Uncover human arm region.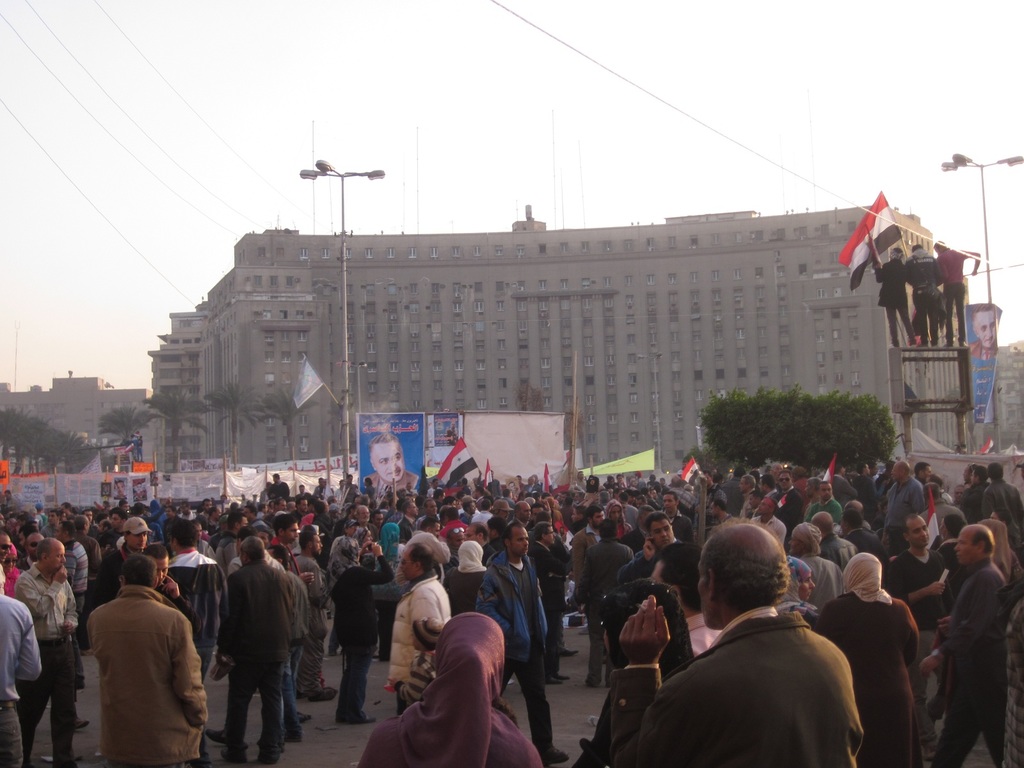
Uncovered: (939,257,946,285).
